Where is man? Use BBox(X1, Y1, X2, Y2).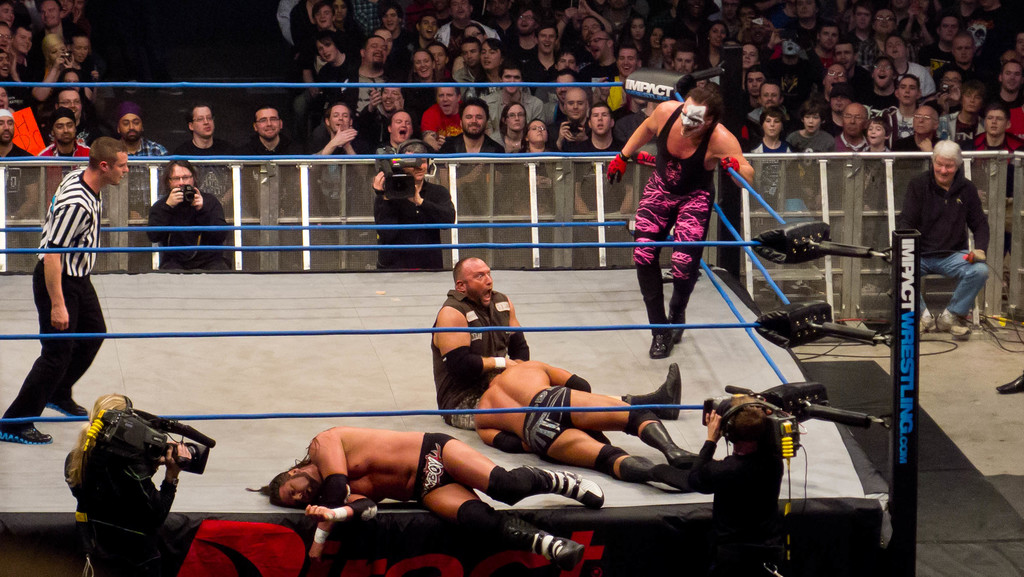
BBox(840, 5, 874, 55).
